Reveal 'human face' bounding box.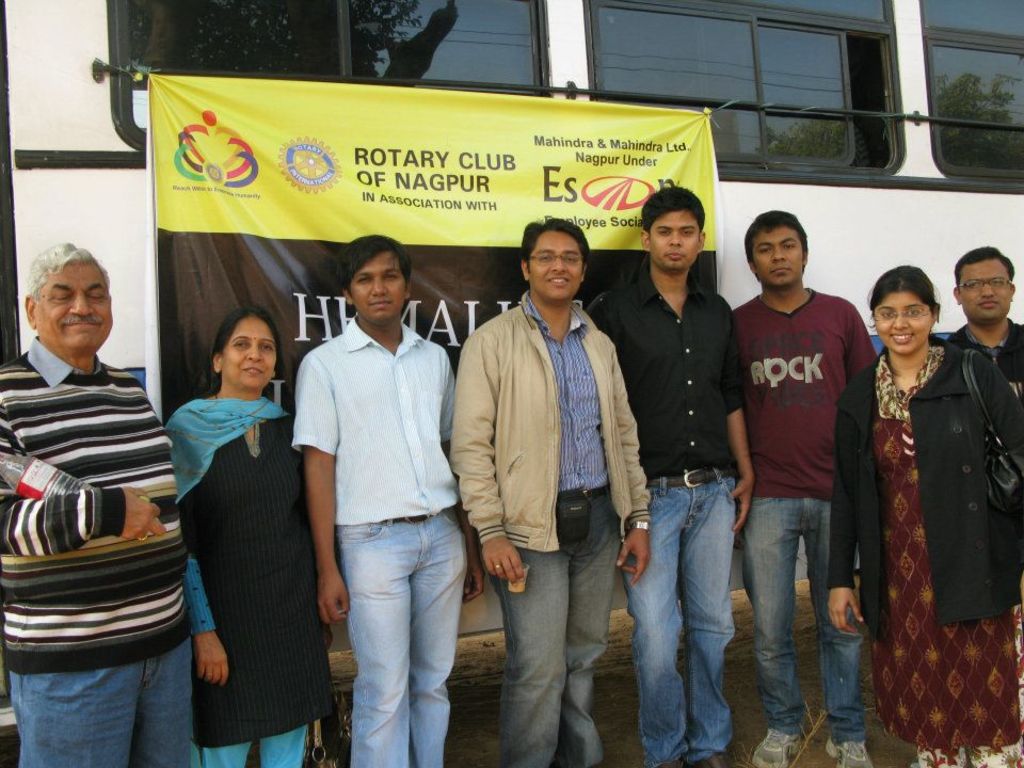
Revealed: bbox(37, 265, 114, 350).
